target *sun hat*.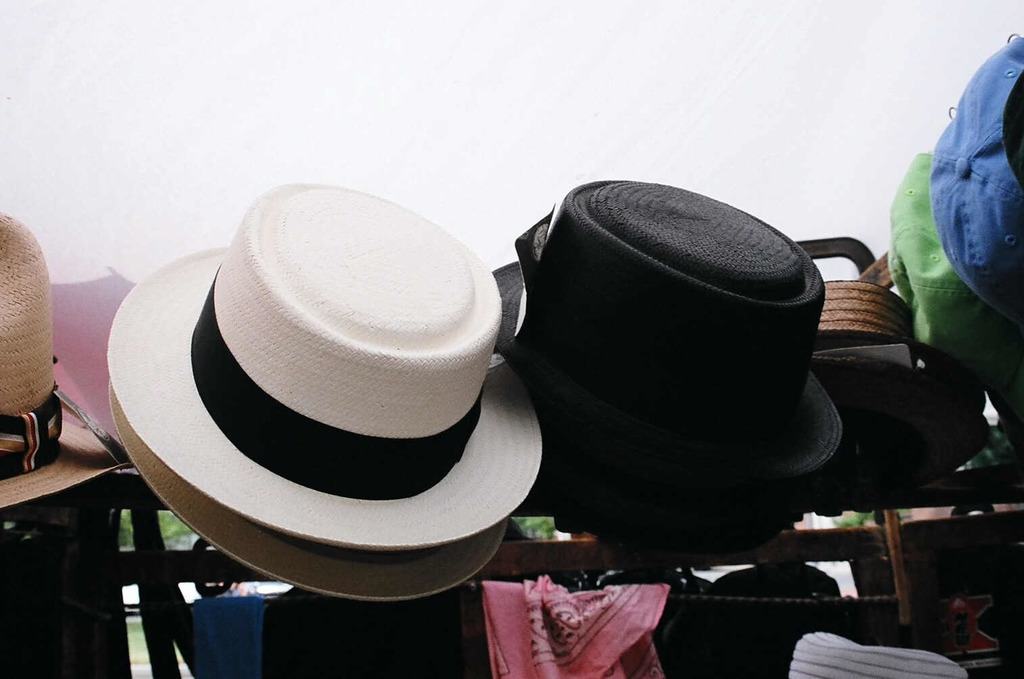
Target region: (left=999, top=68, right=1023, bottom=181).
